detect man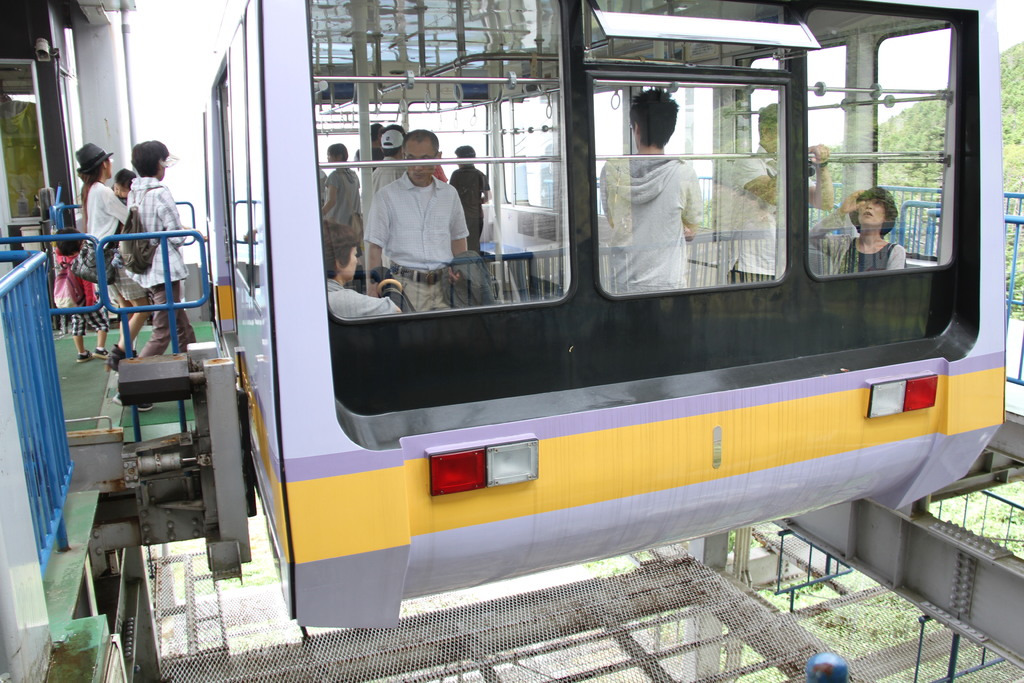
x1=447, y1=145, x2=489, y2=255
